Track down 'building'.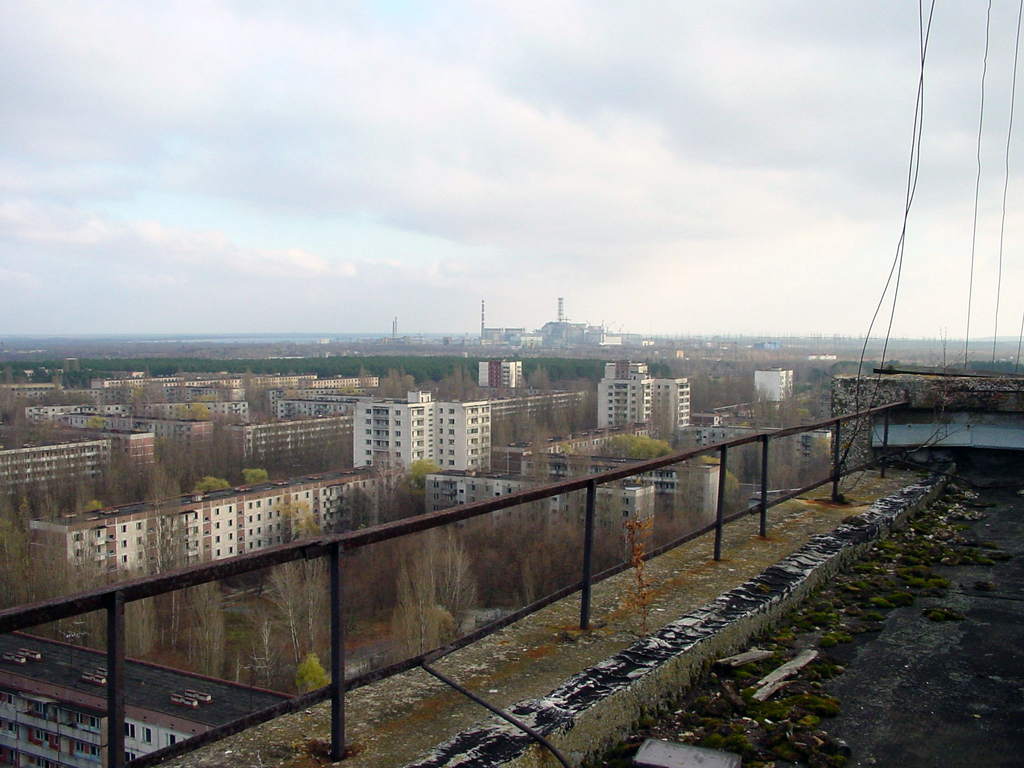
Tracked to 337, 397, 497, 474.
